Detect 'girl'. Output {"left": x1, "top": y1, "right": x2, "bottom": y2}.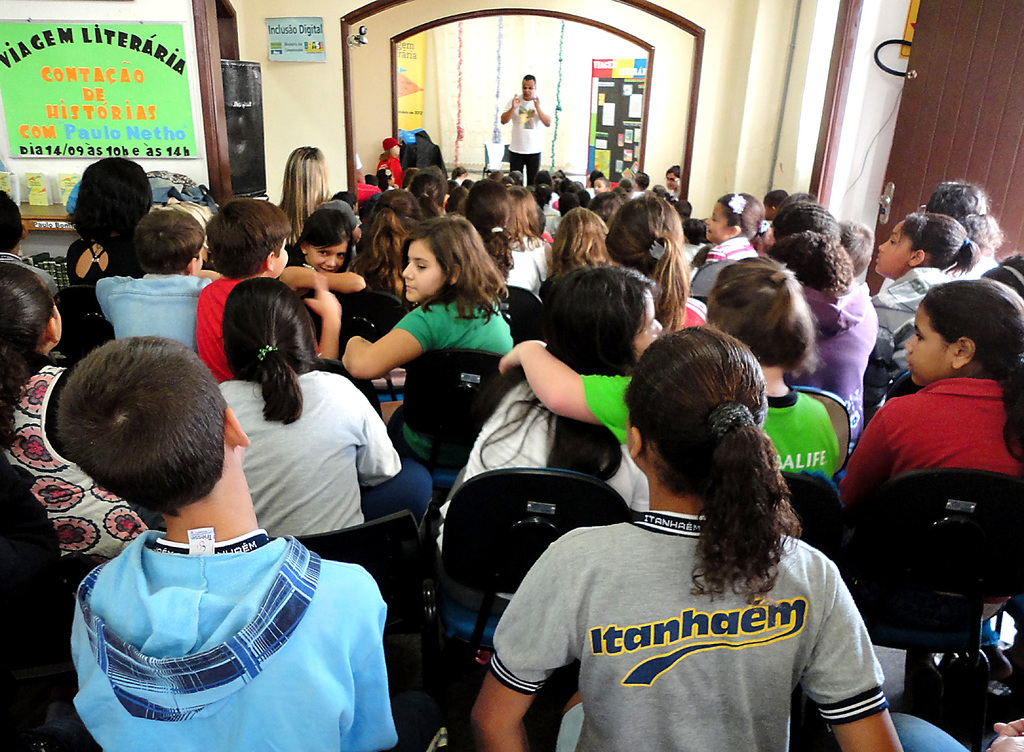
{"left": 677, "top": 187, "right": 768, "bottom": 330}.
